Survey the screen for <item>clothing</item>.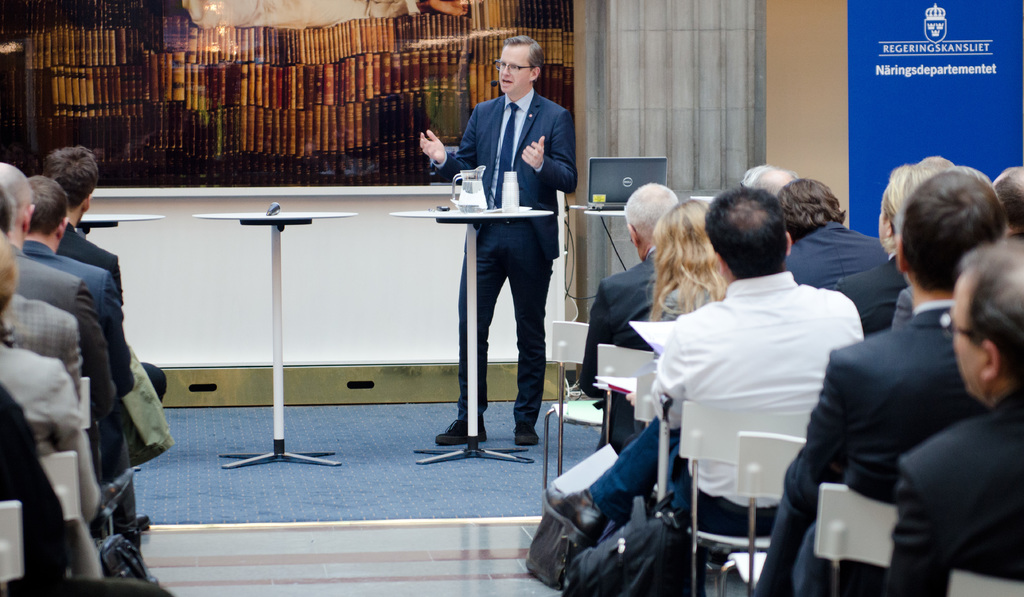
Survey found: <region>776, 221, 889, 337</region>.
